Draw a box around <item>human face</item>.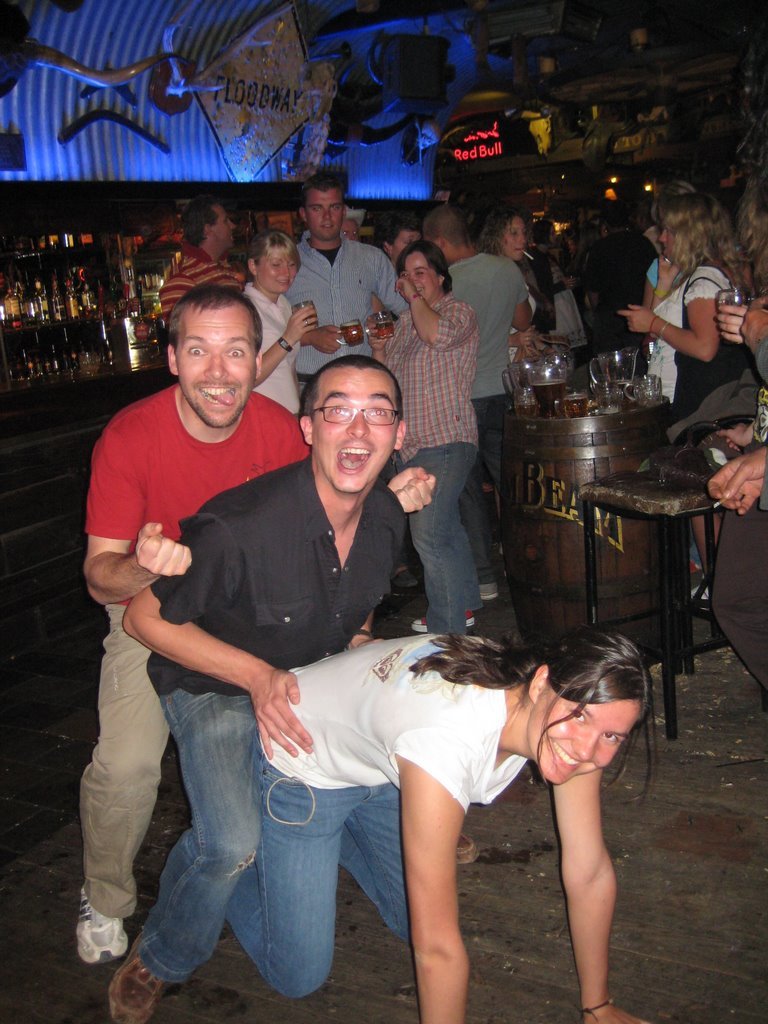
select_region(507, 219, 520, 263).
